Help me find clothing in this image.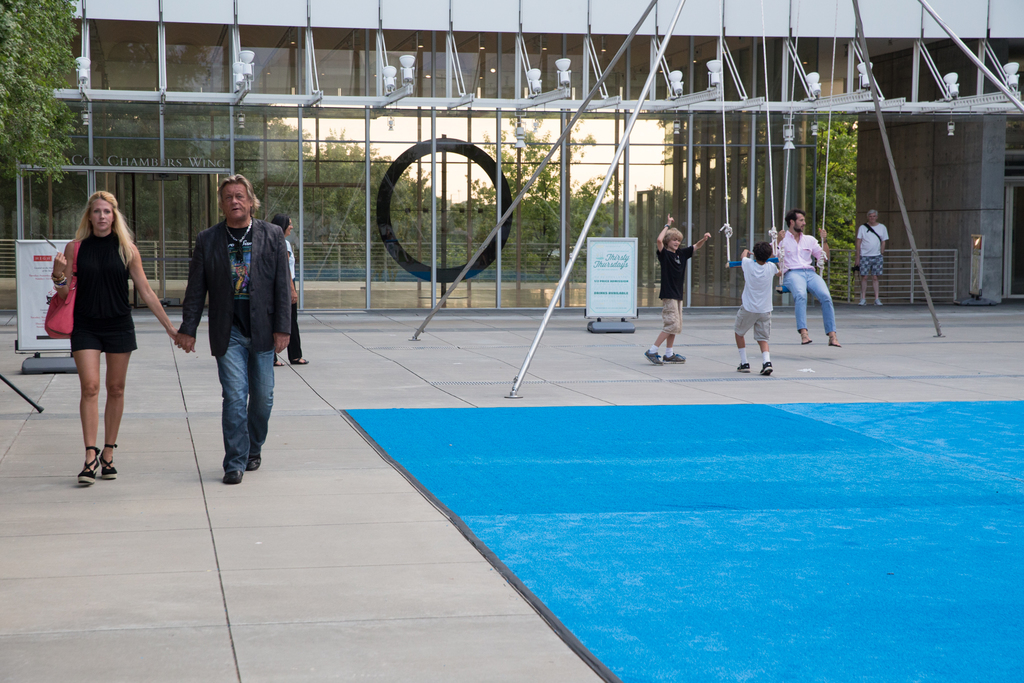
Found it: bbox=(276, 238, 305, 363).
